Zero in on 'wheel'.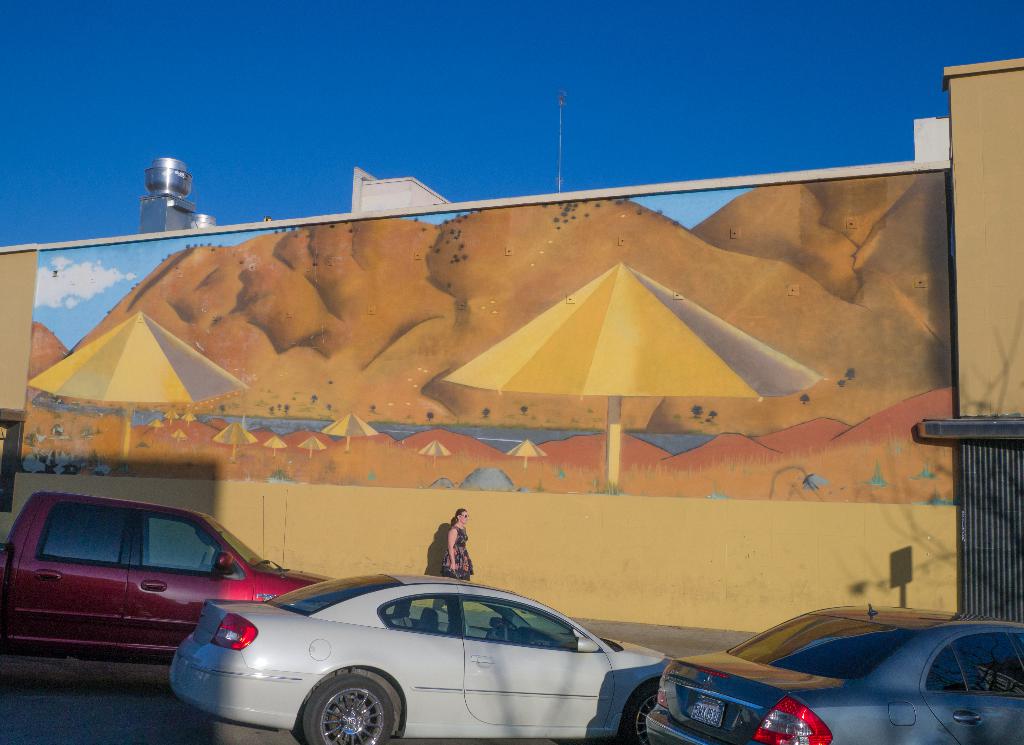
Zeroed in: {"x1": 301, "y1": 658, "x2": 388, "y2": 741}.
